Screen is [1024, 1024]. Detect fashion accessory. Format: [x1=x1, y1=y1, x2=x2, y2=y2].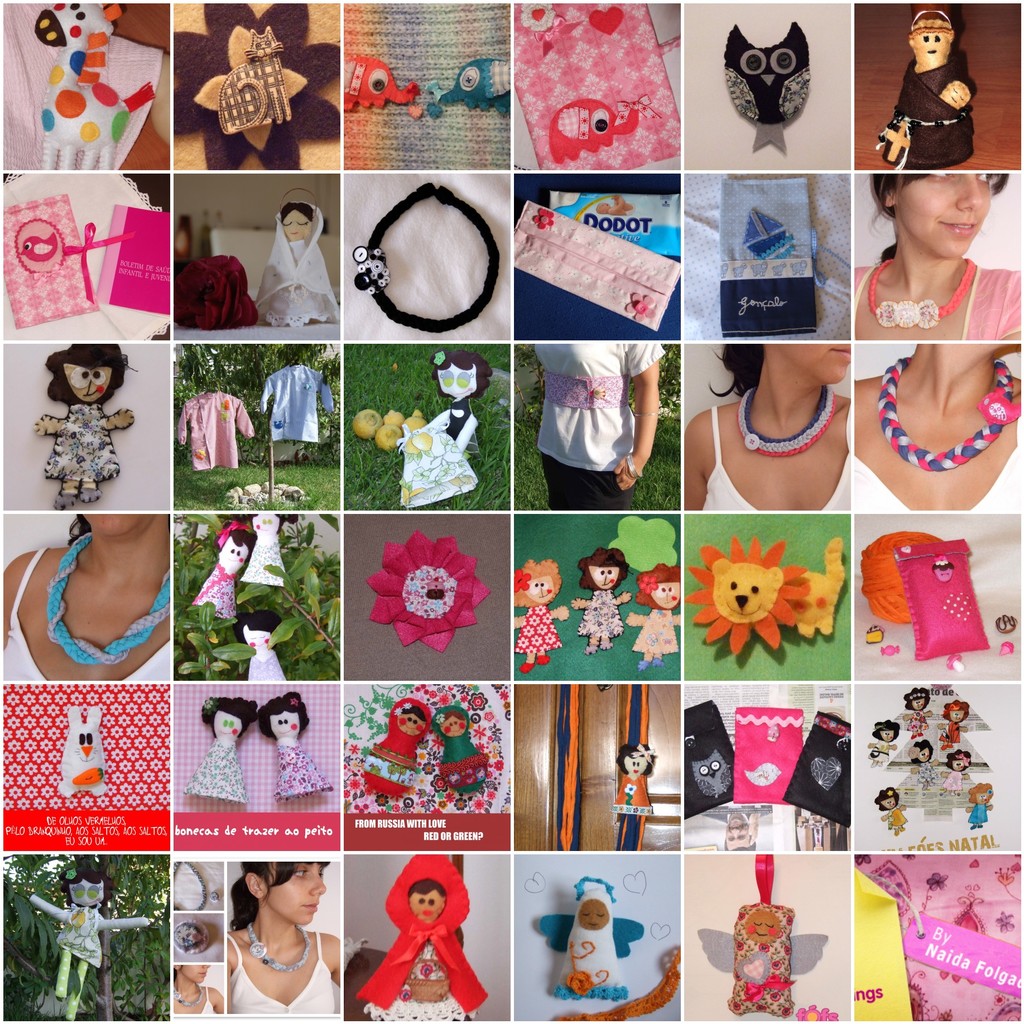
[x1=783, y1=708, x2=849, y2=827].
